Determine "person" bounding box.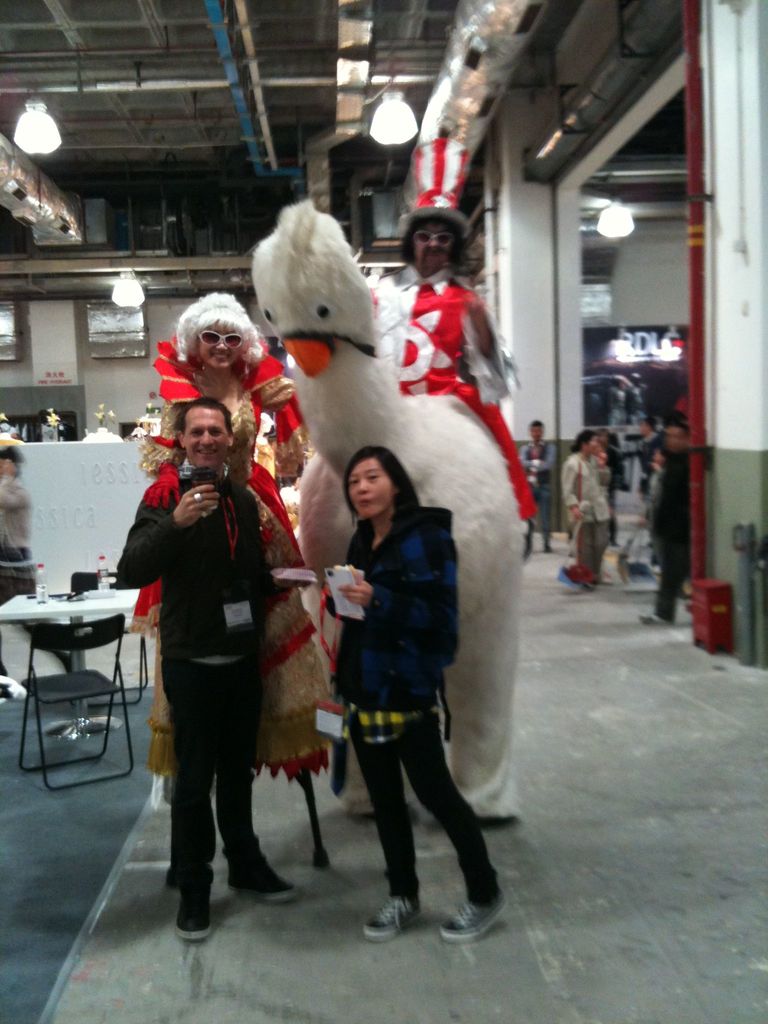
Determined: 554:428:616:589.
